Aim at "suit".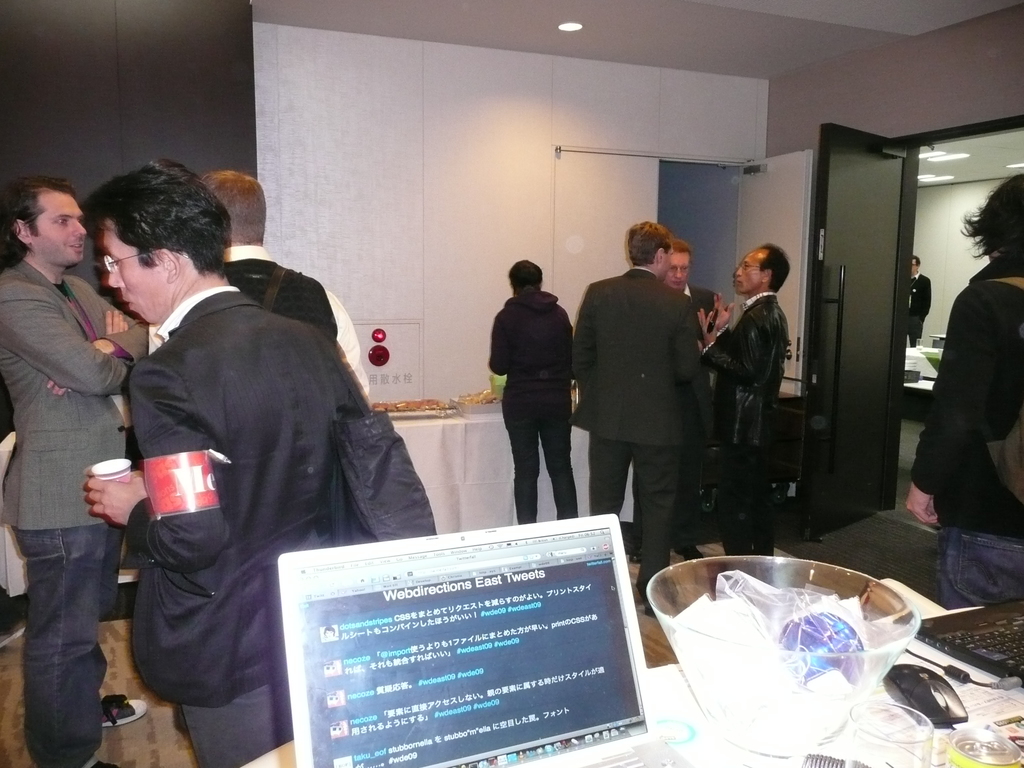
Aimed at 705, 292, 789, 574.
